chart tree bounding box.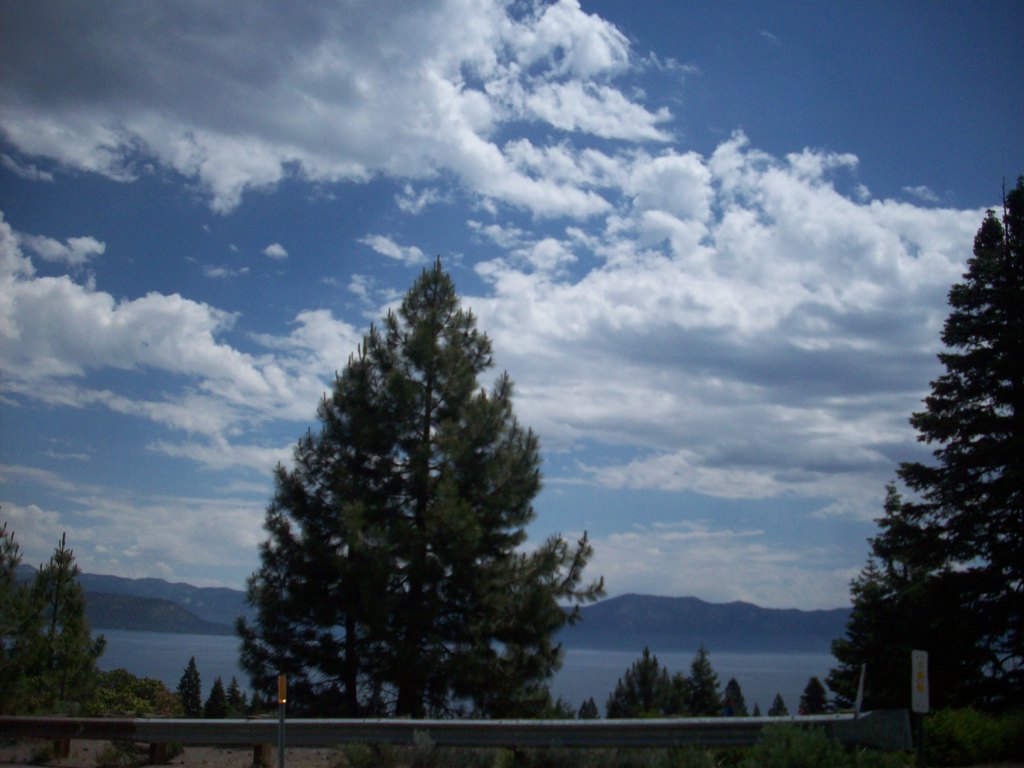
Charted: l=689, t=637, r=715, b=716.
